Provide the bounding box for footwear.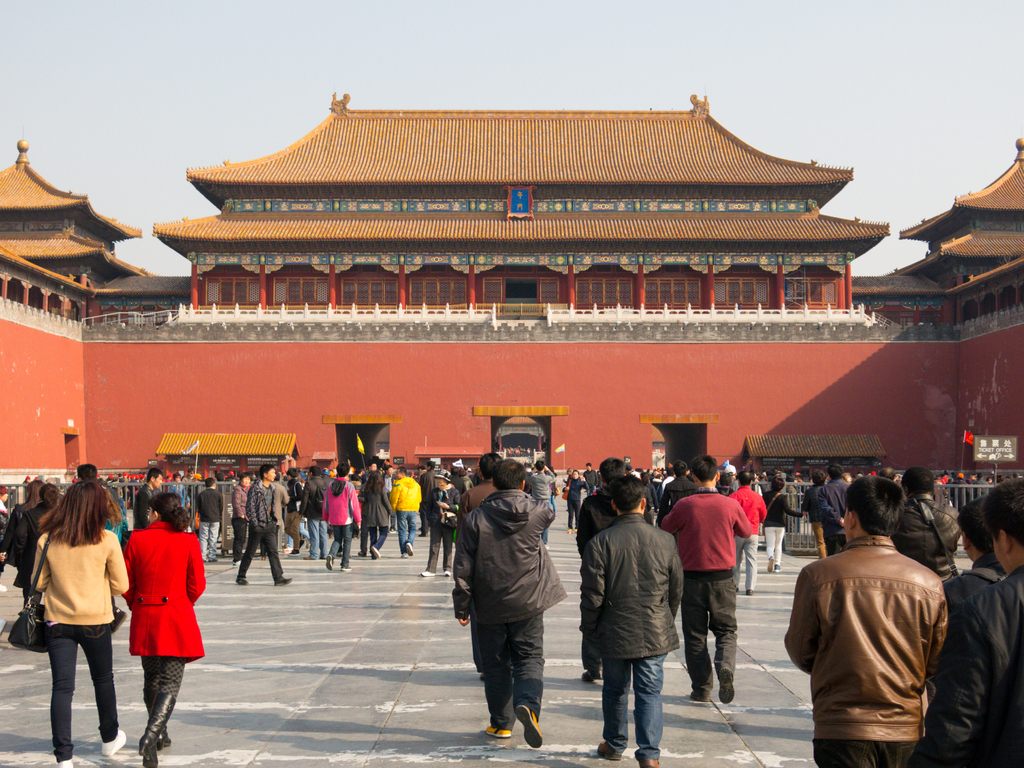
x1=99, y1=728, x2=131, y2=759.
